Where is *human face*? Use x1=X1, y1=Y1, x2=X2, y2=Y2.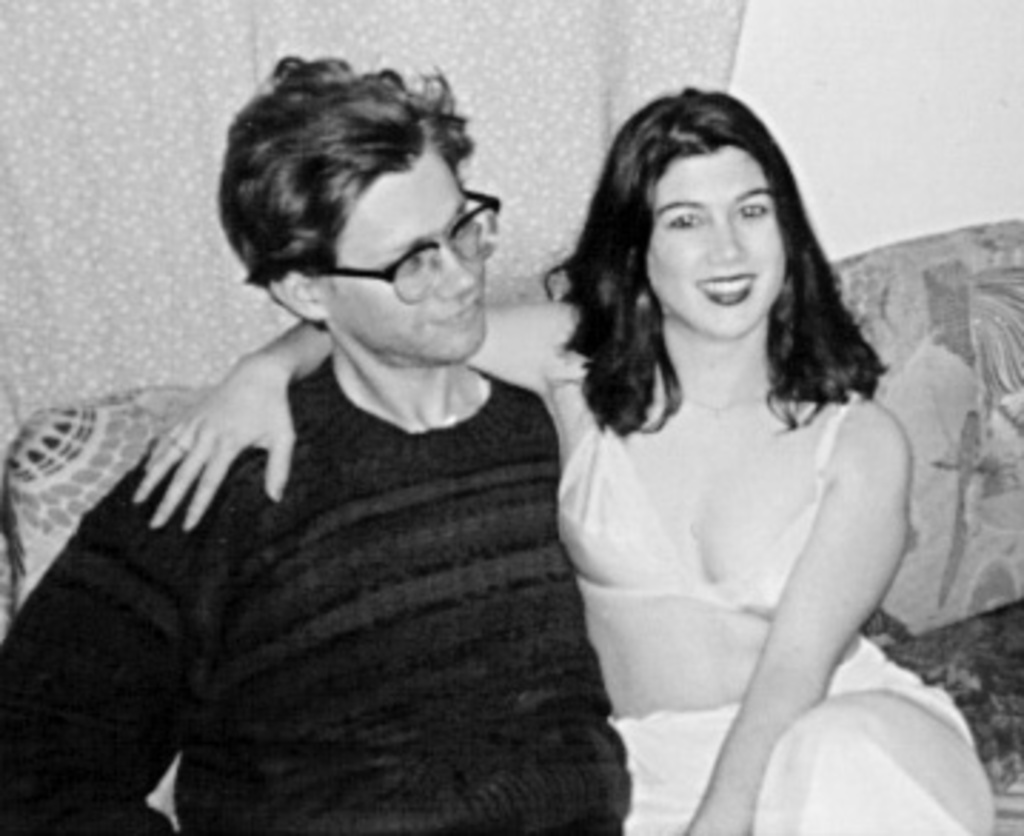
x1=314, y1=146, x2=488, y2=365.
